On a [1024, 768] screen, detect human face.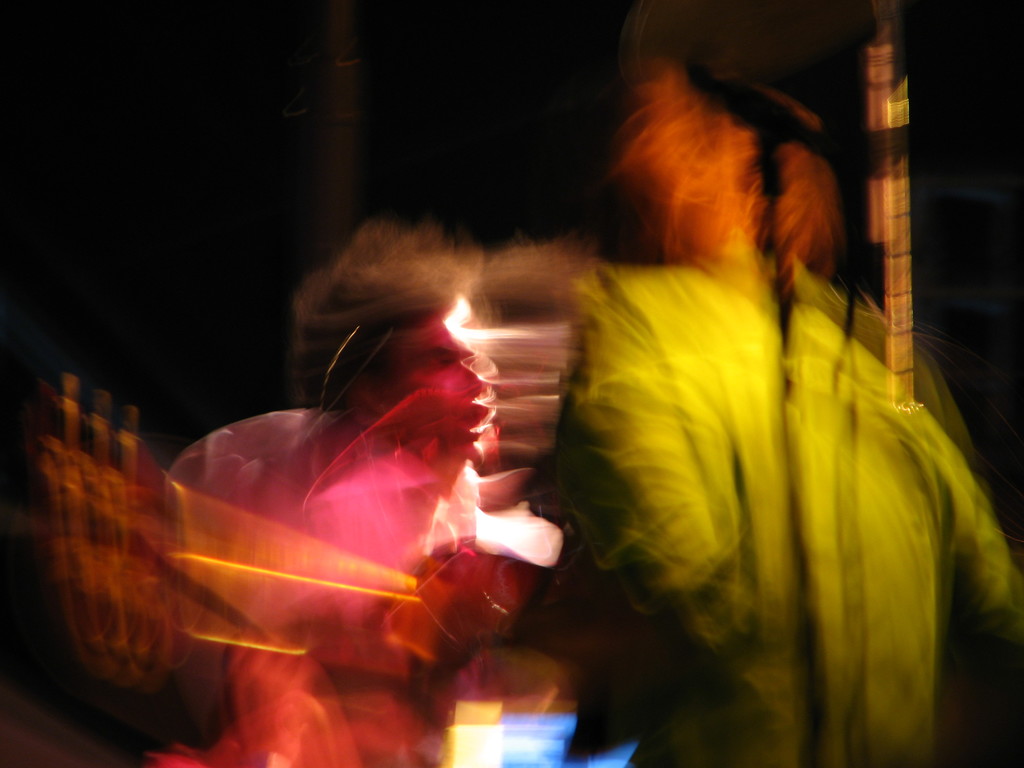
l=369, t=285, r=493, b=463.
